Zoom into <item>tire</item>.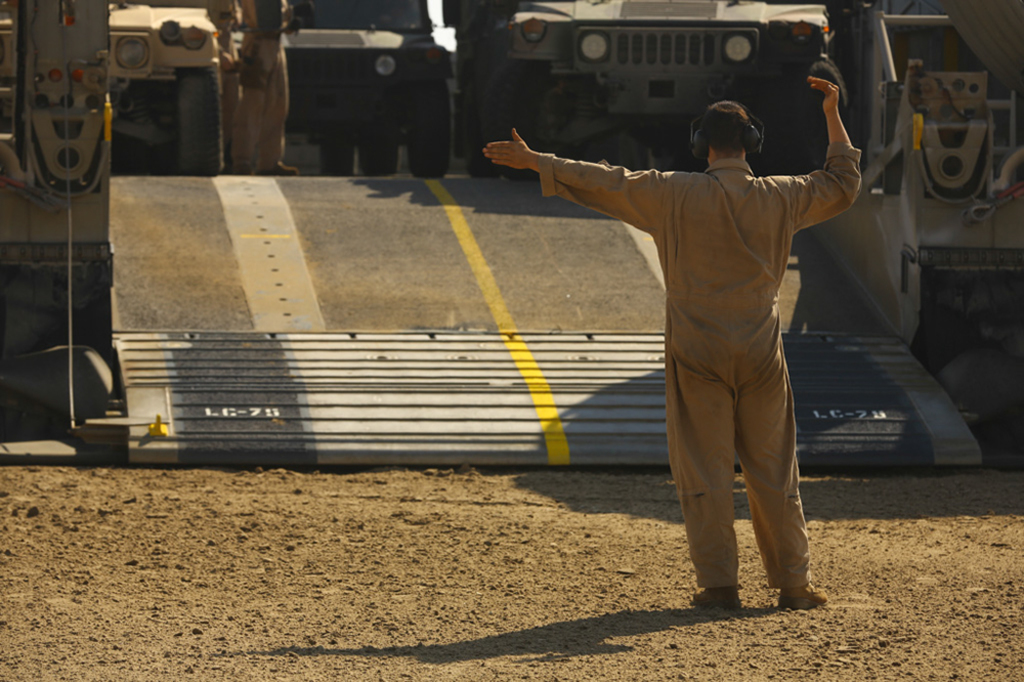
Zoom target: 323/51/357/177.
